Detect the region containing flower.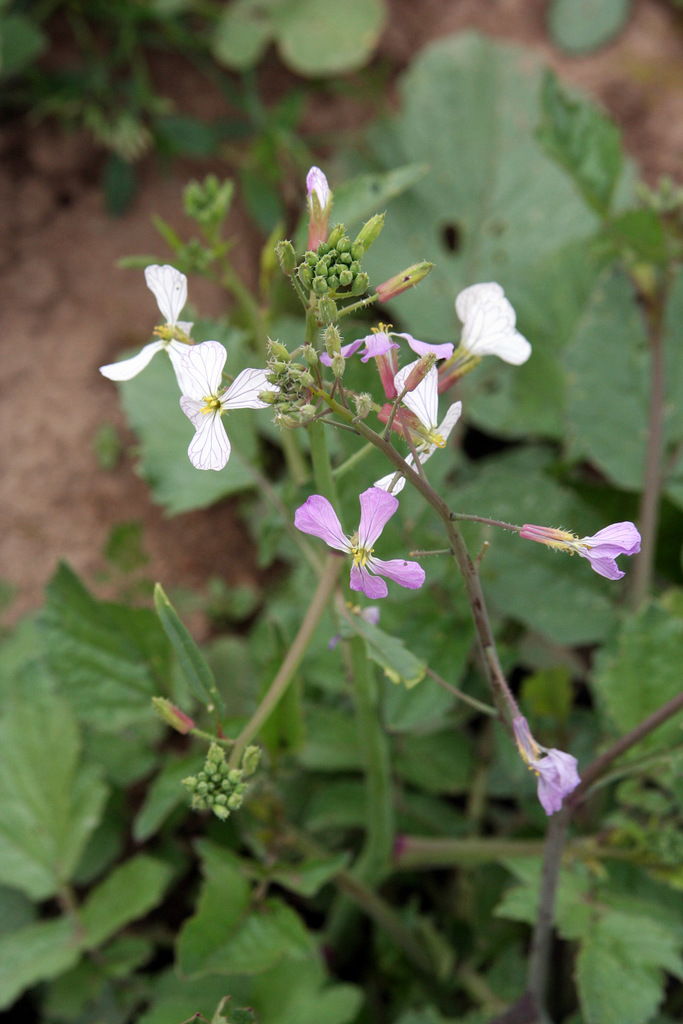
(521, 524, 634, 582).
